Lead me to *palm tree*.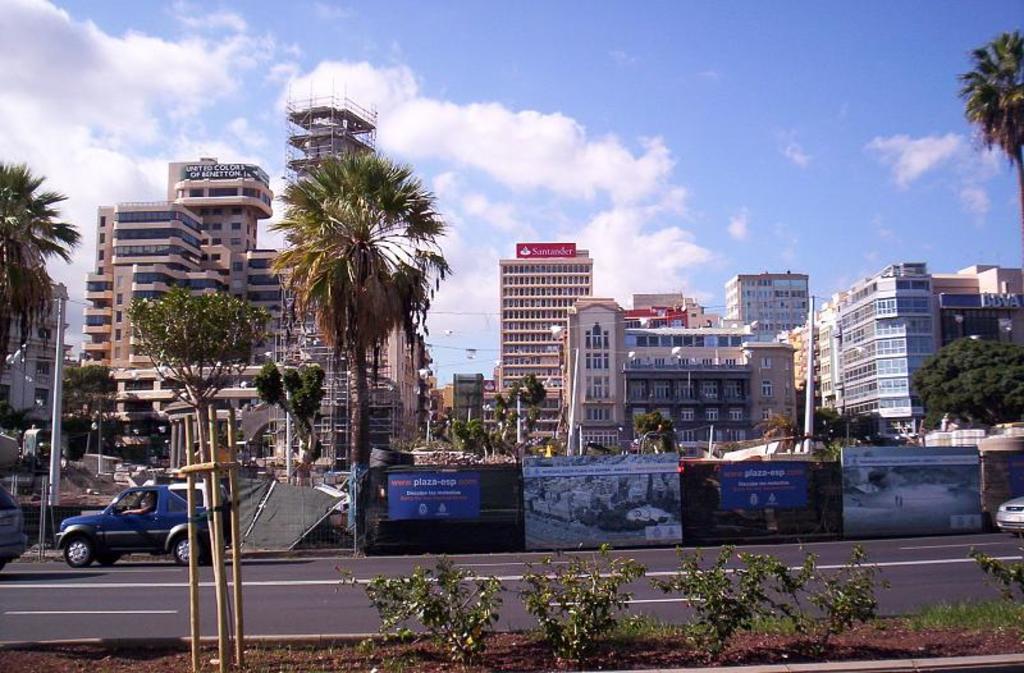
Lead to (x1=957, y1=38, x2=1023, y2=193).
